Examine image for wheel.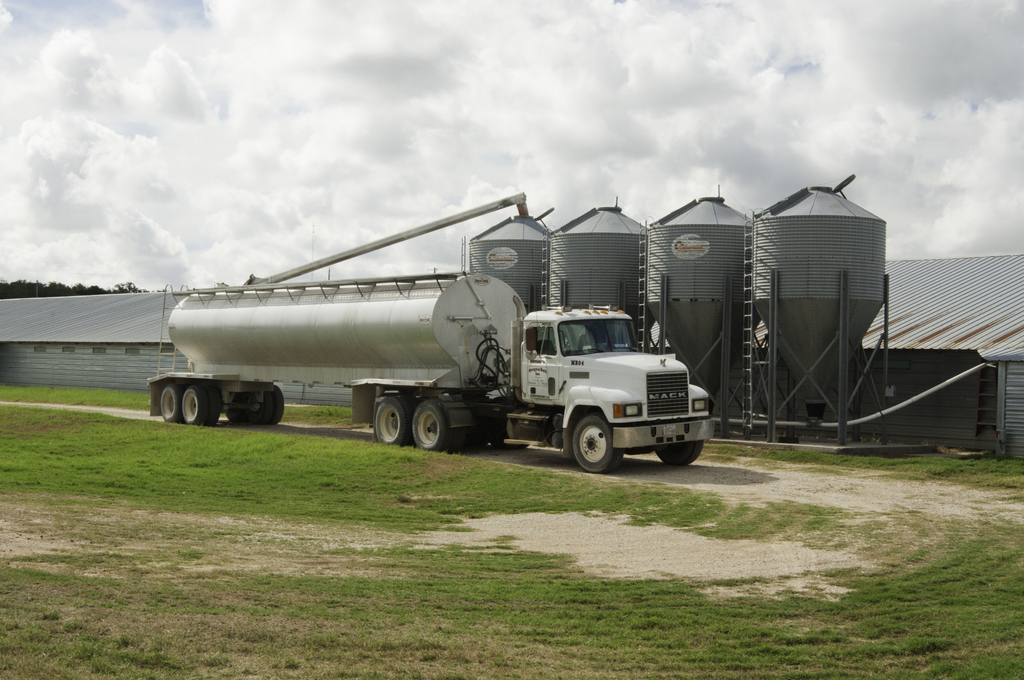
Examination result: Rect(159, 380, 182, 425).
